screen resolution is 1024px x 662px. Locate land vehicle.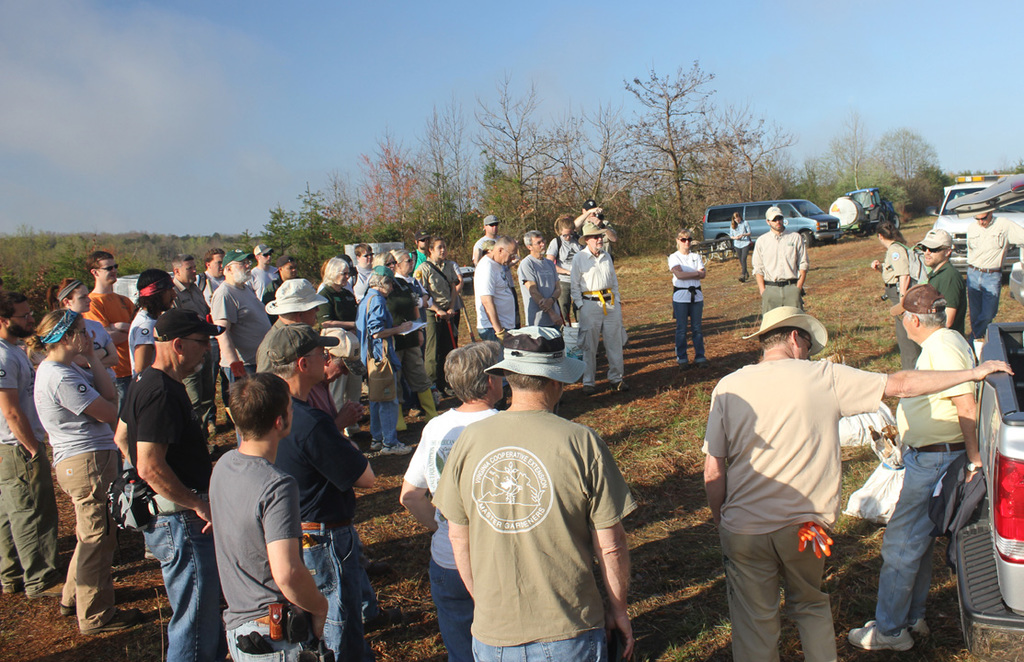
(x1=948, y1=312, x2=1022, y2=659).
